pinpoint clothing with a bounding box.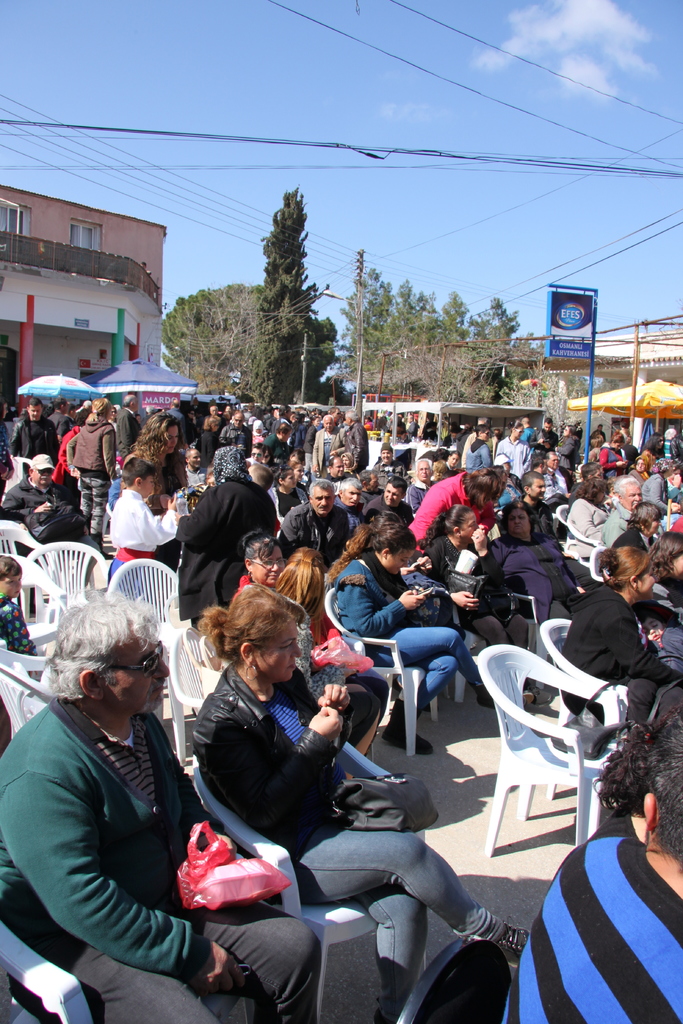
x1=550 y1=589 x2=682 y2=743.
